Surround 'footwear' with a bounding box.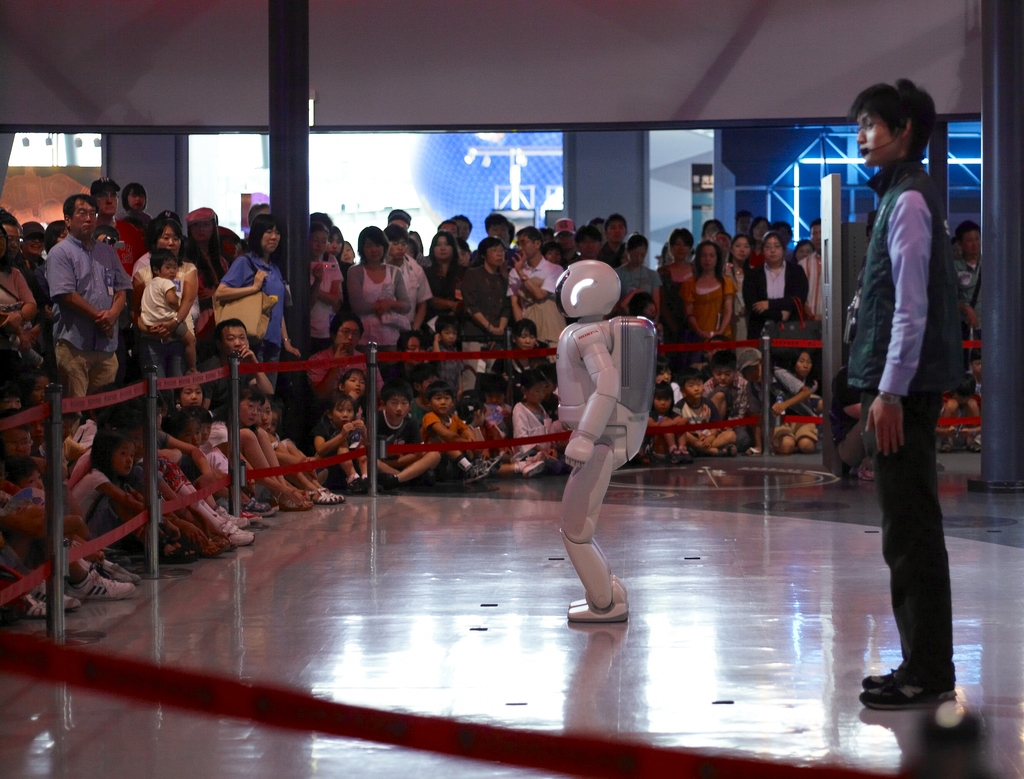
111 564 142 582.
